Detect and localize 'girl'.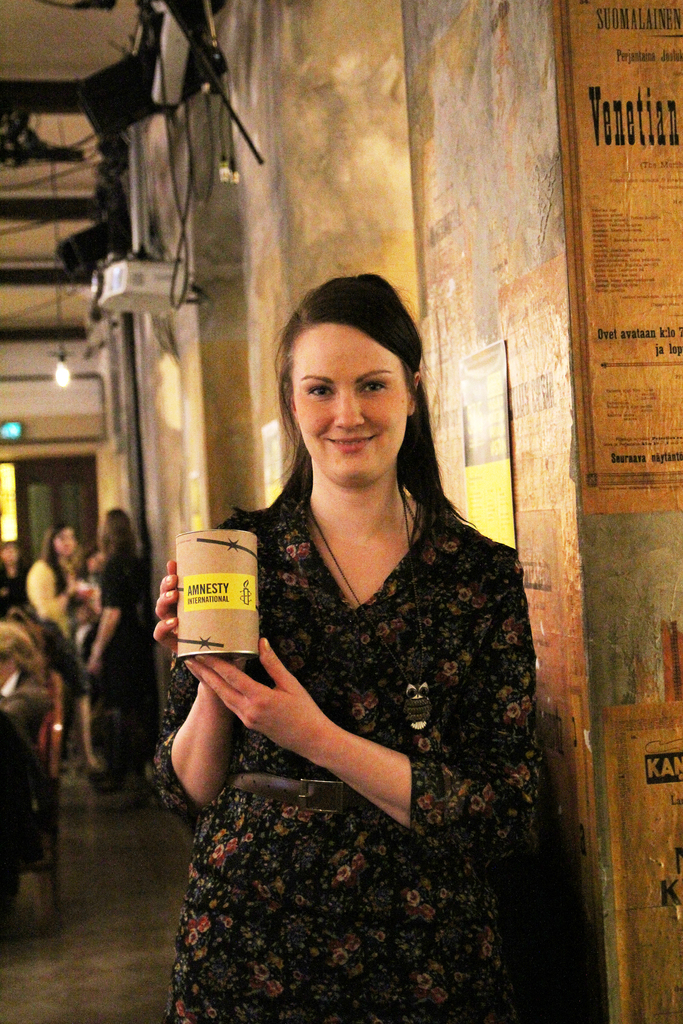
Localized at (left=145, top=271, right=529, bottom=1023).
